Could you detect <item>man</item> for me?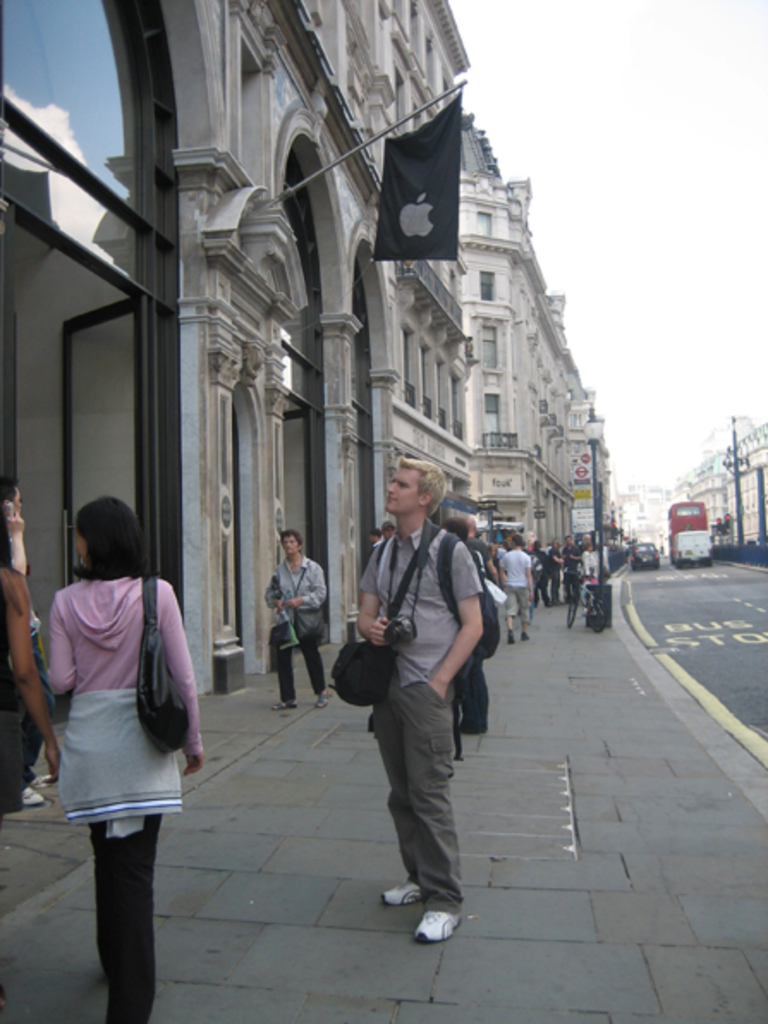
Detection result: detection(263, 533, 326, 710).
